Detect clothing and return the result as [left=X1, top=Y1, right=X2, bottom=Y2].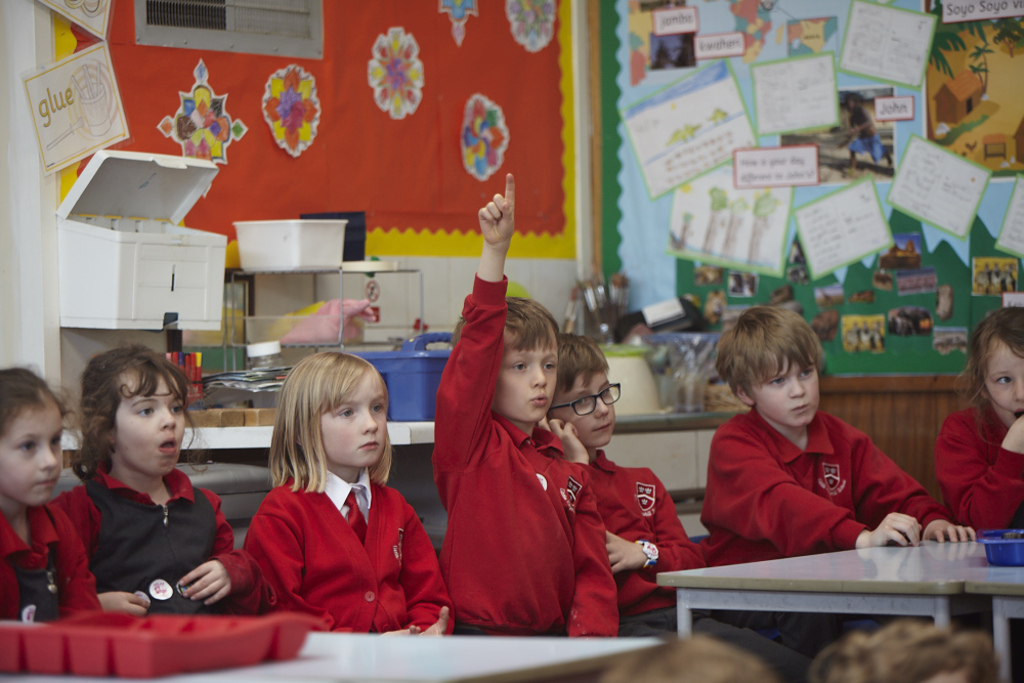
[left=926, top=391, right=1023, bottom=540].
